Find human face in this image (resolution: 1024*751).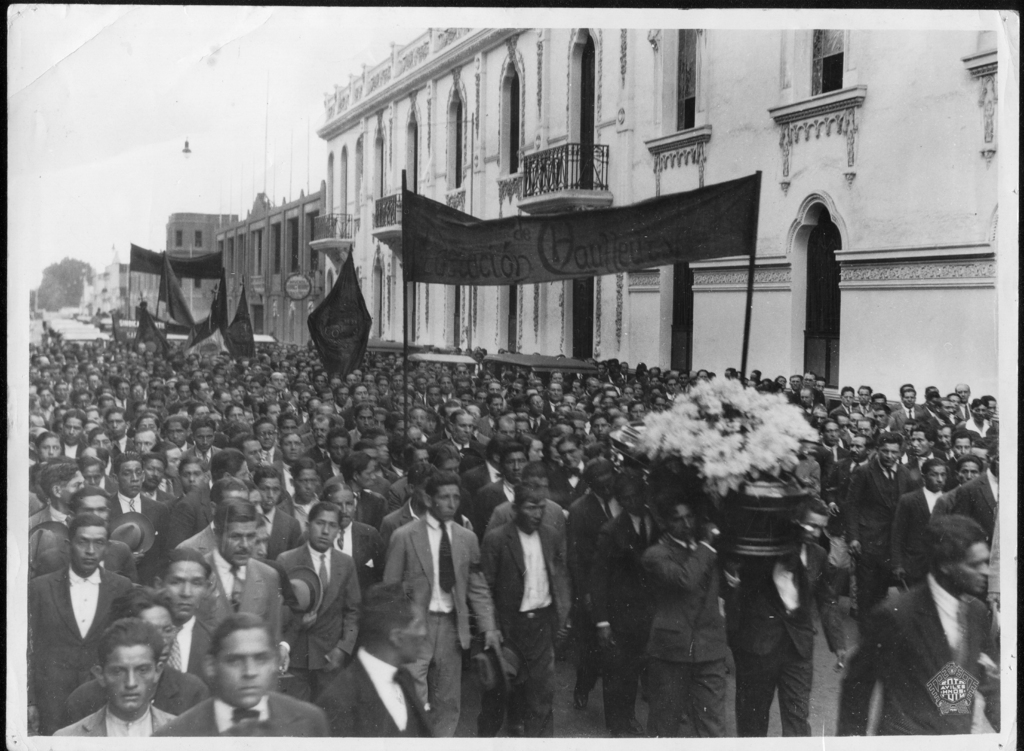
bbox(137, 602, 180, 662).
